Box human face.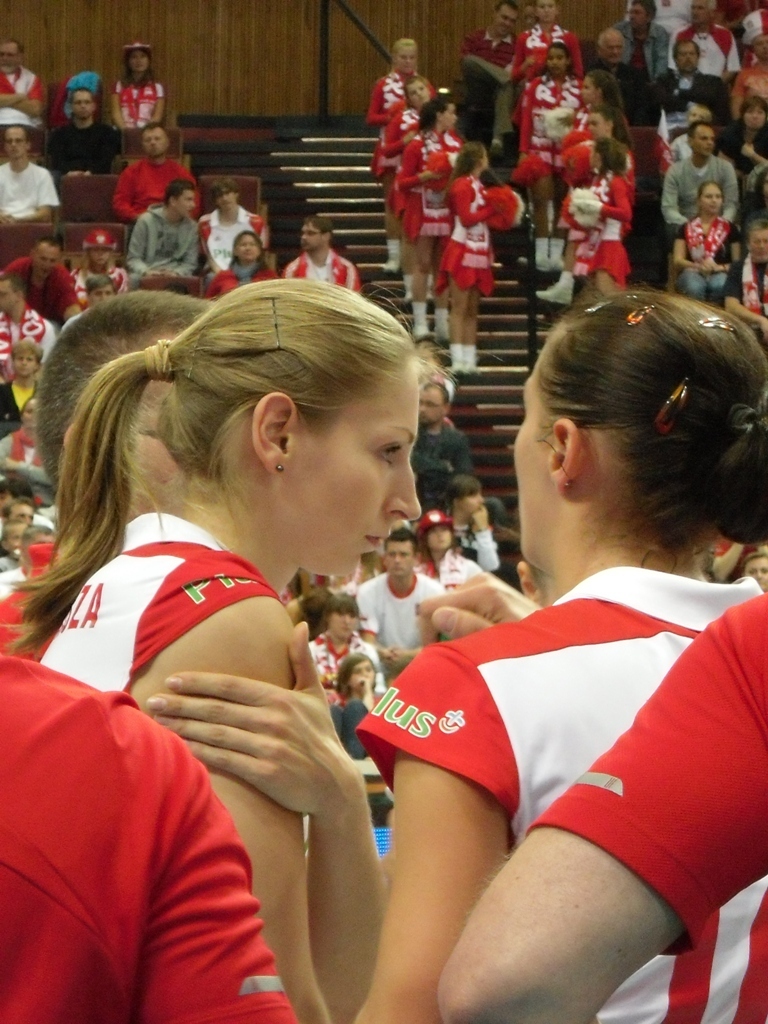
detection(128, 49, 148, 72).
